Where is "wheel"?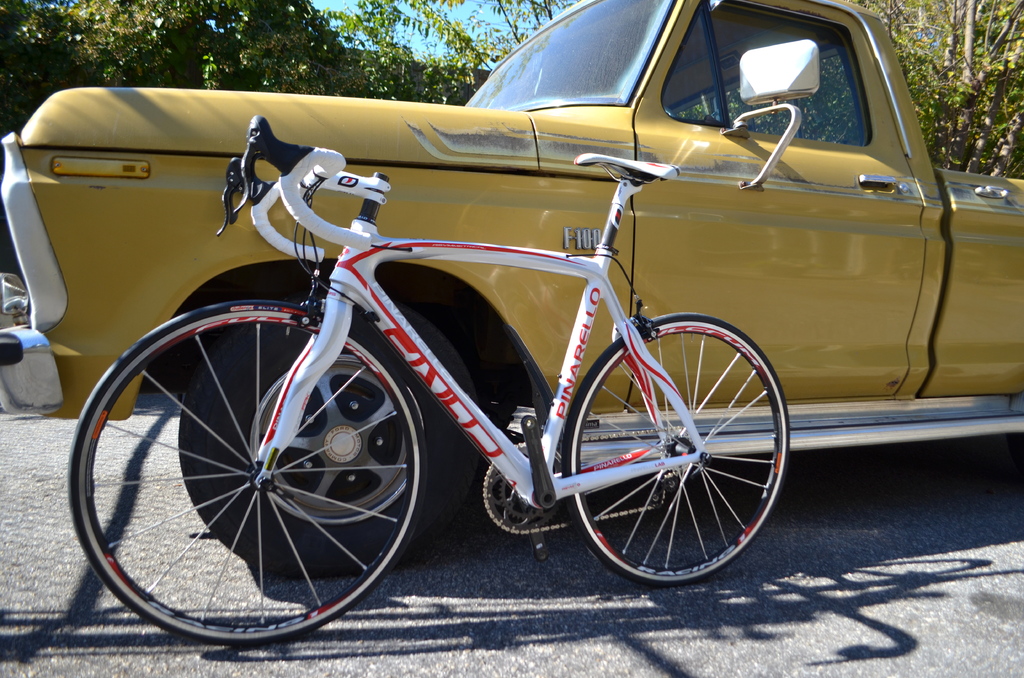
pyautogui.locateOnScreen(564, 312, 789, 586).
